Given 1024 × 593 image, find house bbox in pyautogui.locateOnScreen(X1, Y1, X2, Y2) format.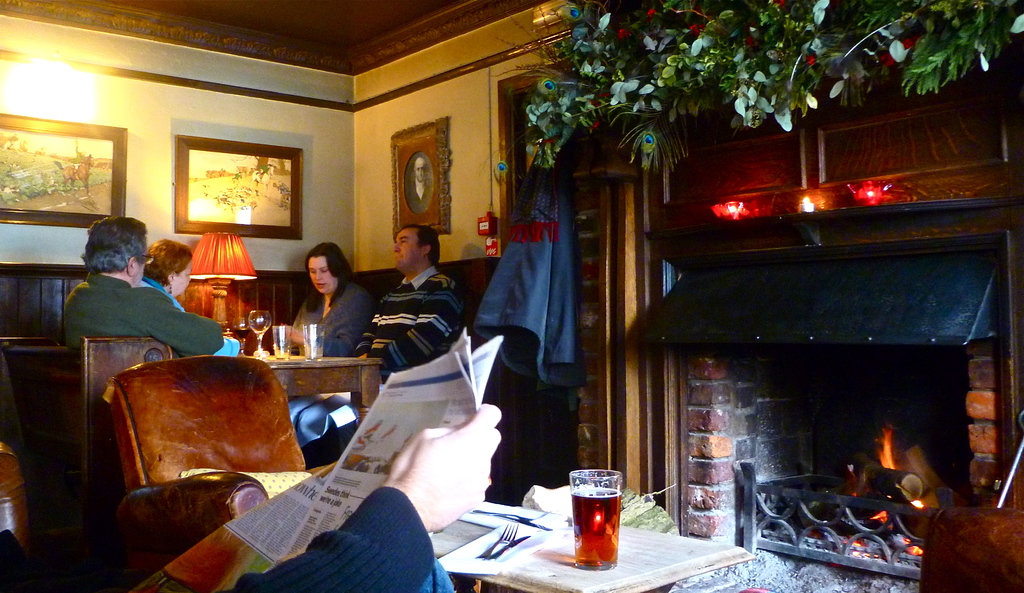
pyautogui.locateOnScreen(0, 0, 1023, 592).
